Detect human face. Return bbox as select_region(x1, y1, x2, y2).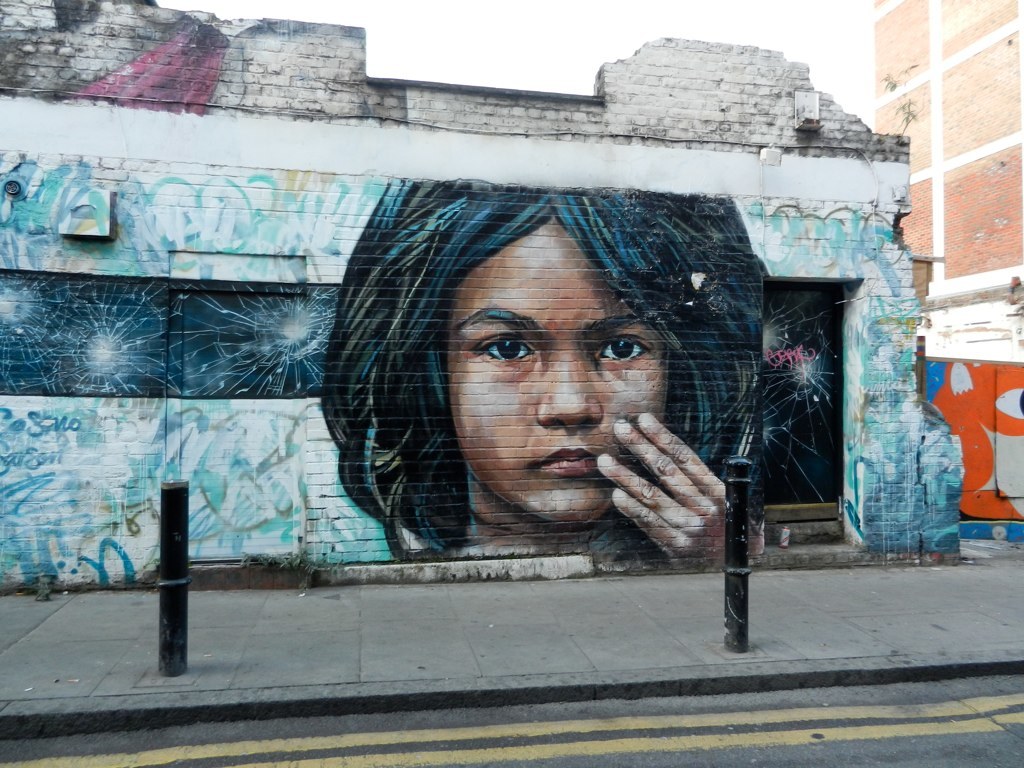
select_region(445, 216, 674, 526).
